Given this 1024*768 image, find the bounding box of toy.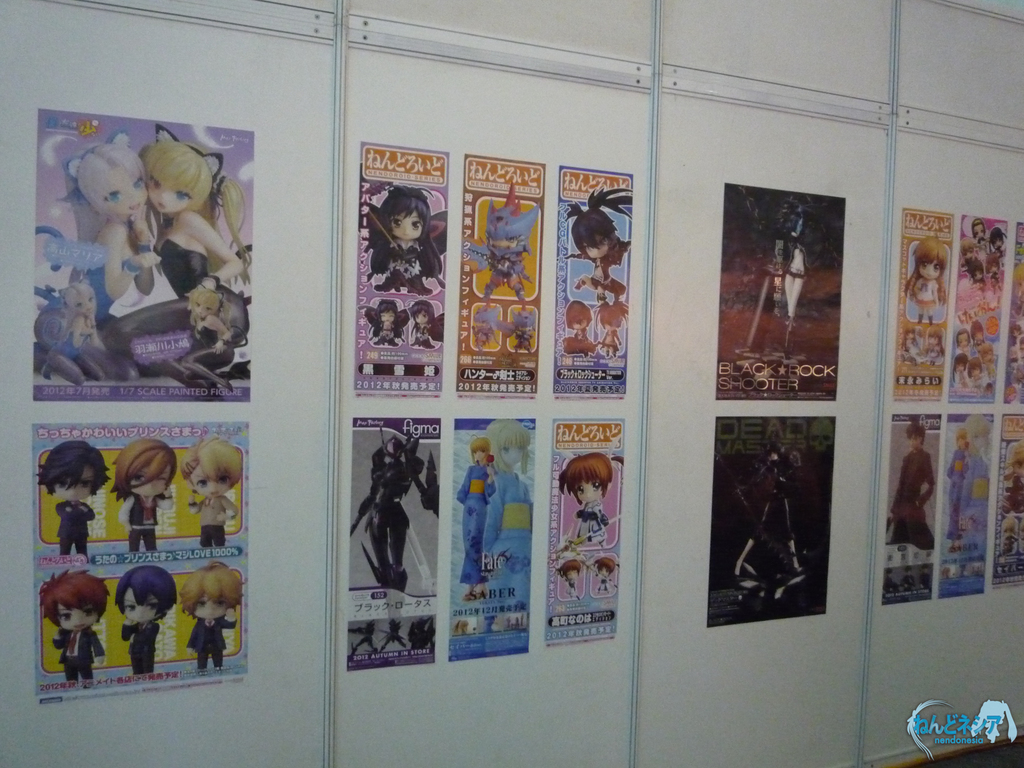
locate(968, 220, 989, 251).
